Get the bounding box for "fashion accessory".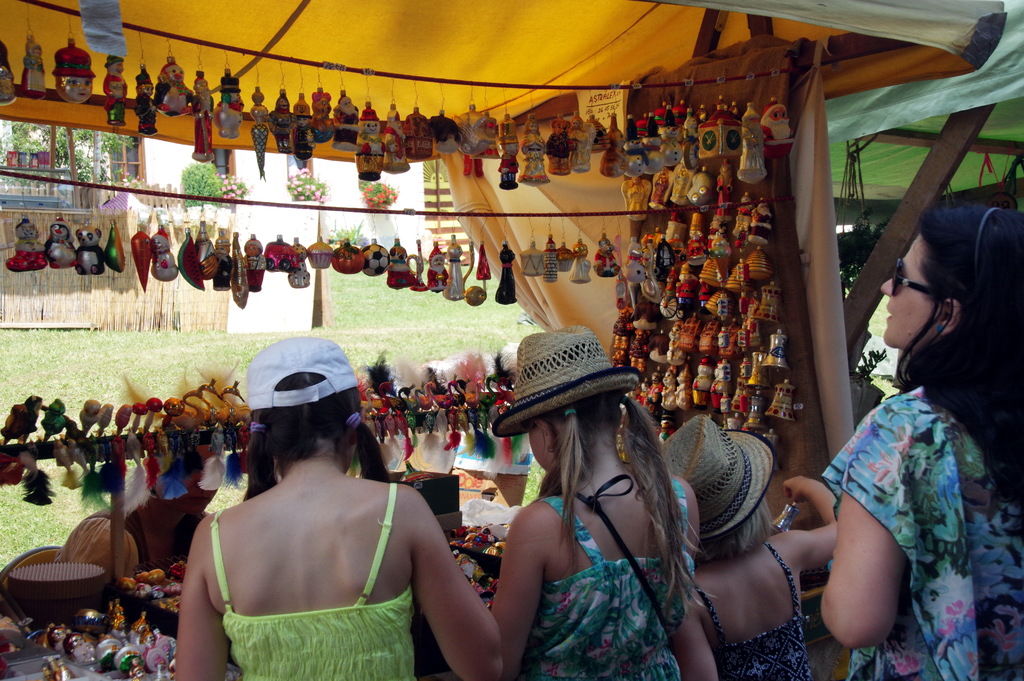
pyautogui.locateOnScreen(887, 258, 941, 298).
